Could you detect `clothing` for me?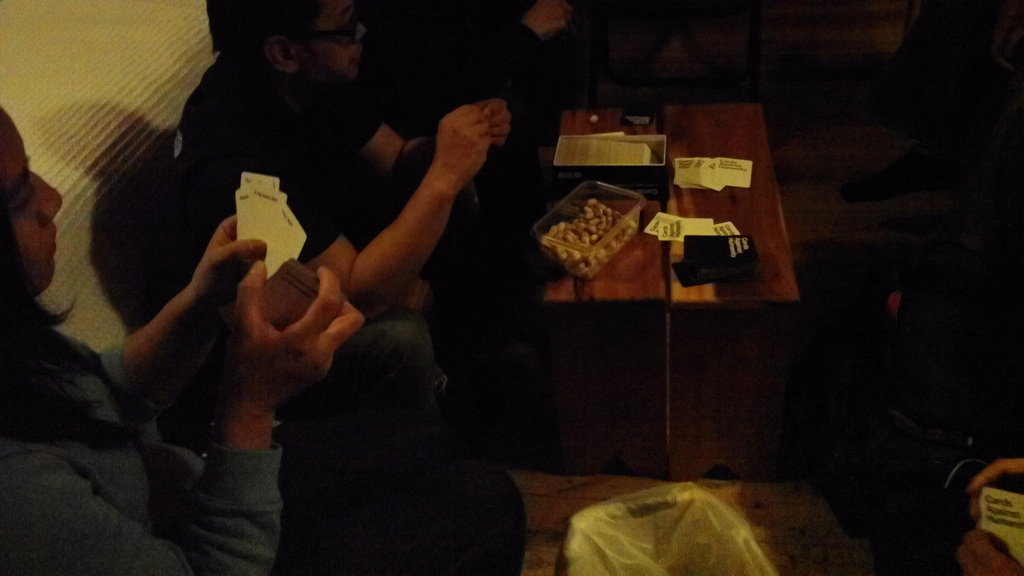
Detection result: [left=169, top=49, right=452, bottom=435].
